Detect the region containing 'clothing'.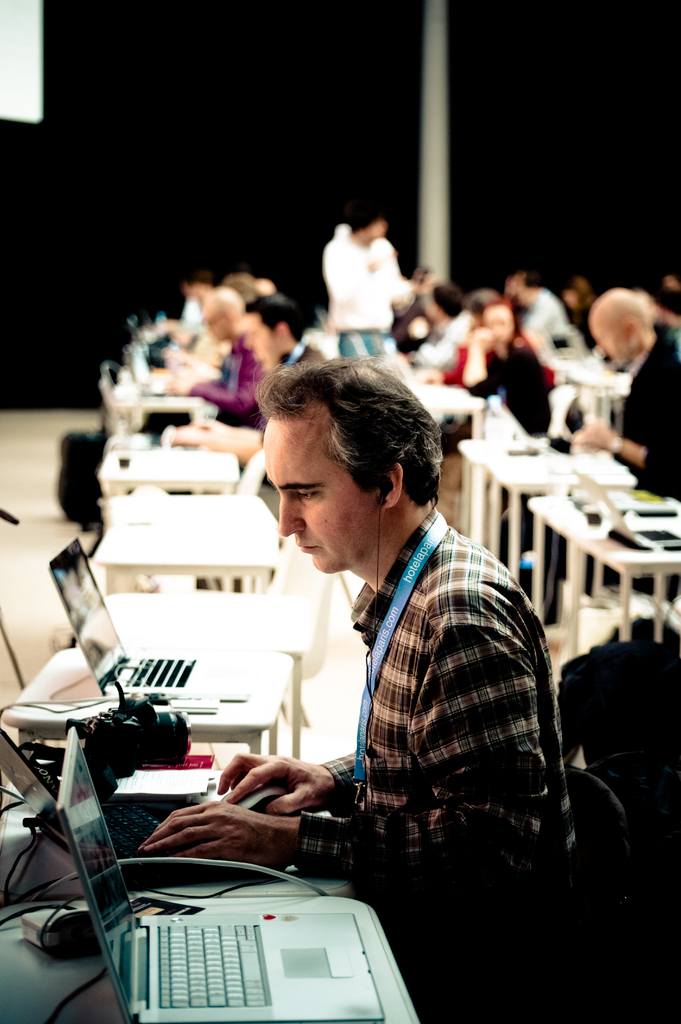
[x1=287, y1=332, x2=329, y2=364].
